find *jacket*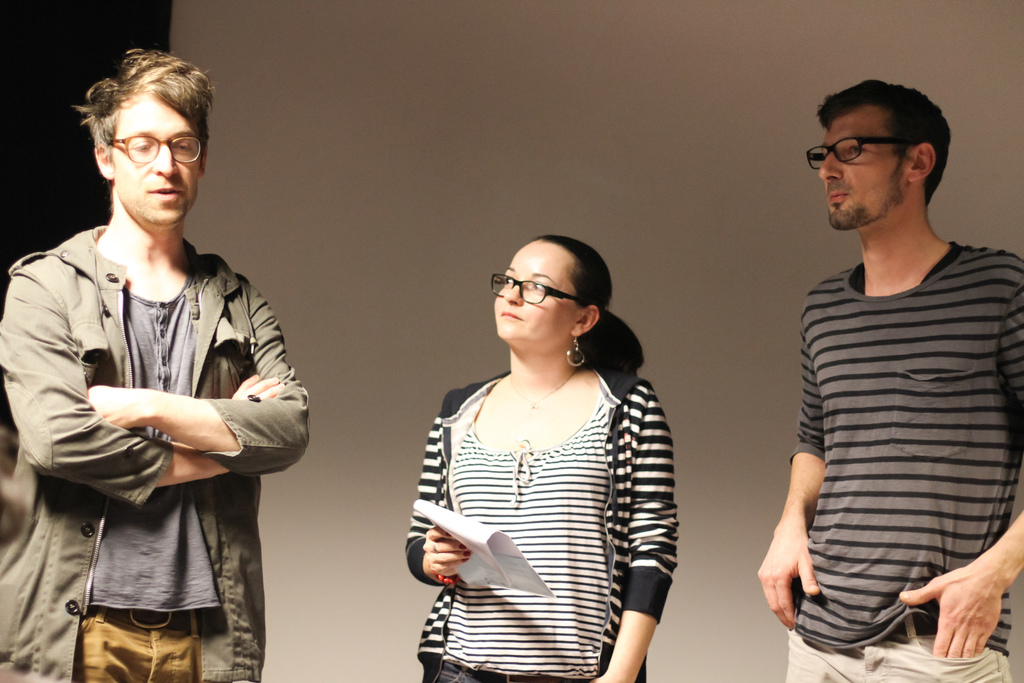
(left=405, top=367, right=685, bottom=682)
